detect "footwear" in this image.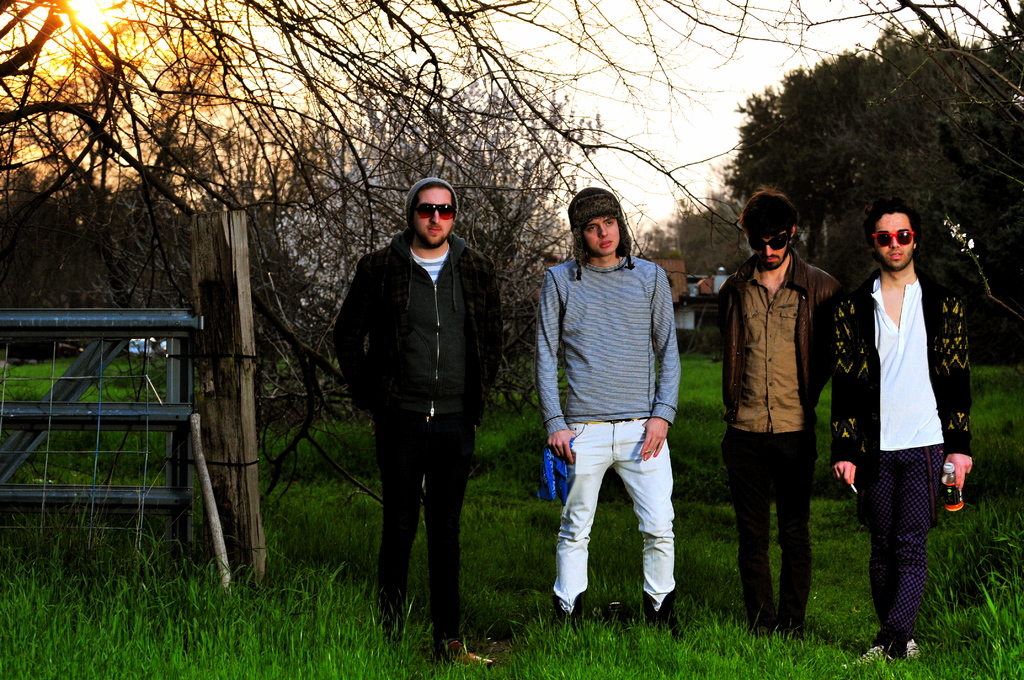
Detection: bbox(756, 625, 774, 634).
